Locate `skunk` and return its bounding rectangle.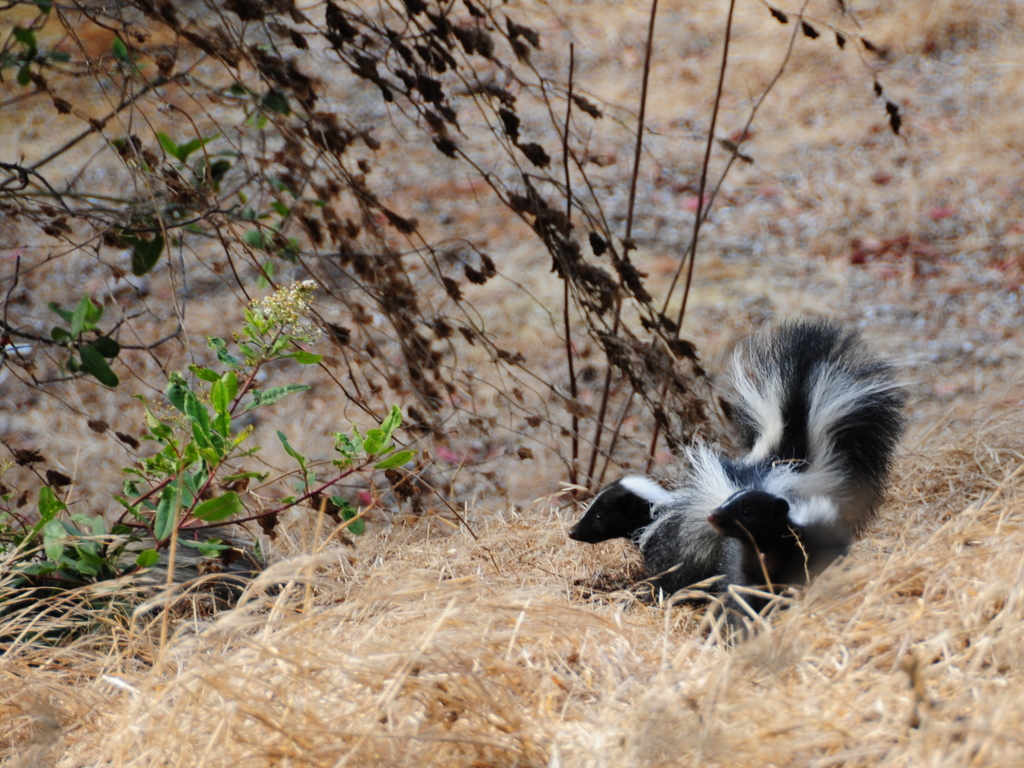
locate(684, 345, 932, 641).
